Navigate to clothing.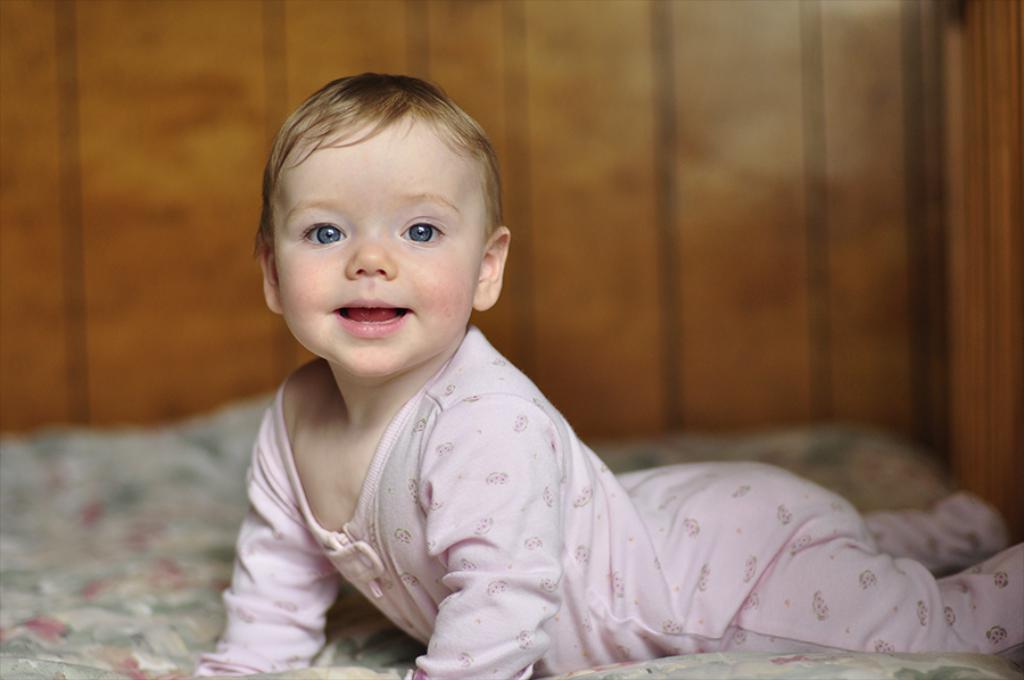
Navigation target: <region>193, 321, 1023, 679</region>.
